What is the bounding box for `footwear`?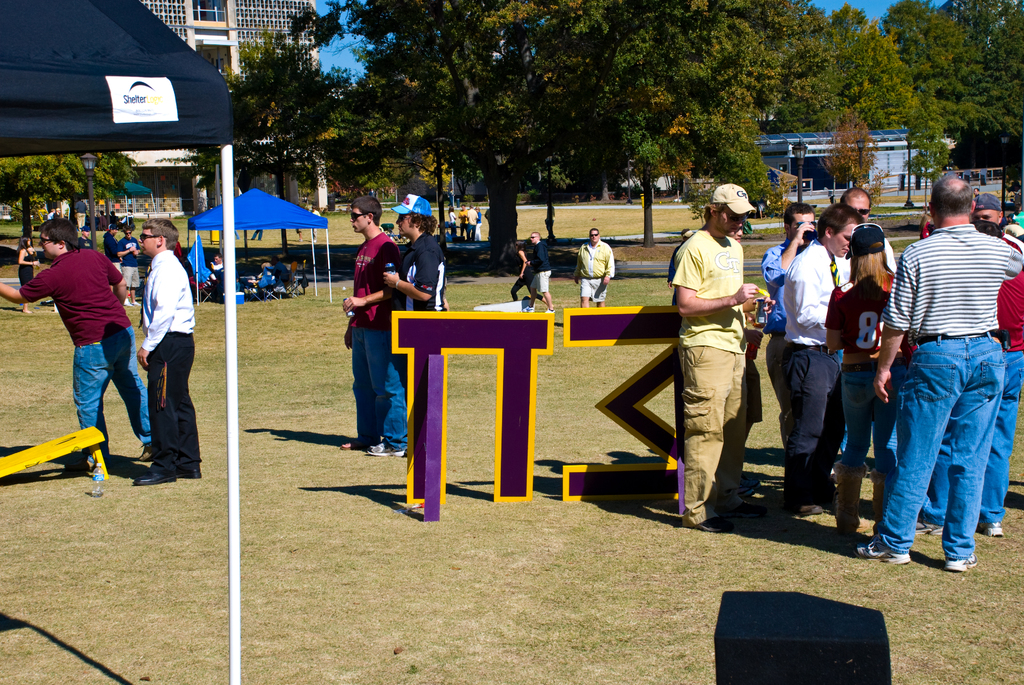
[813,450,838,503].
